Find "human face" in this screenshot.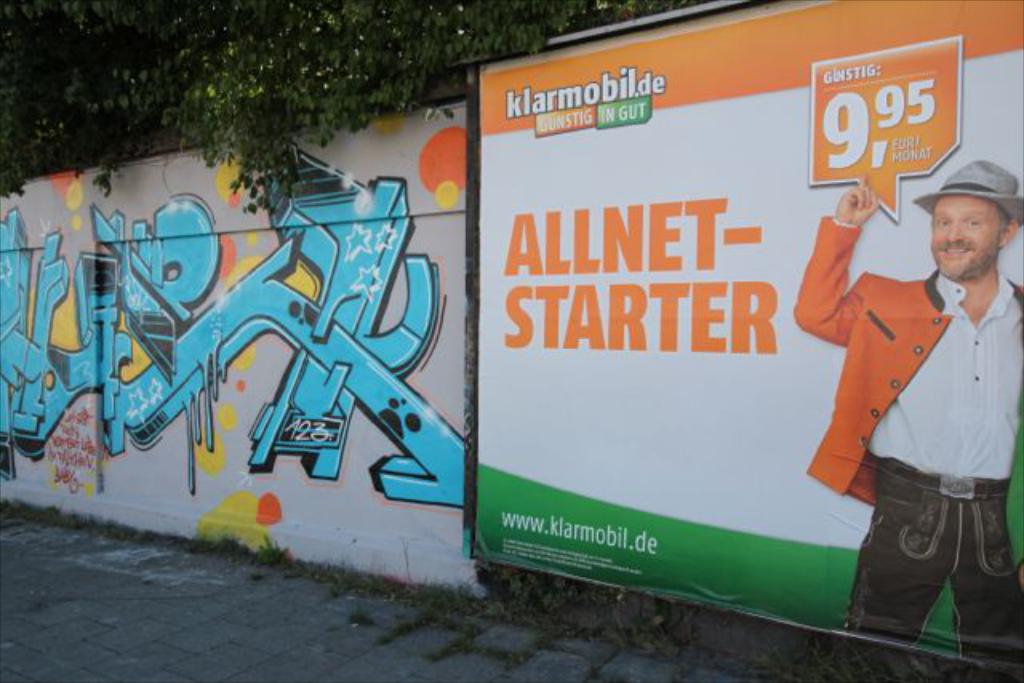
The bounding box for "human face" is 931,194,1003,283.
